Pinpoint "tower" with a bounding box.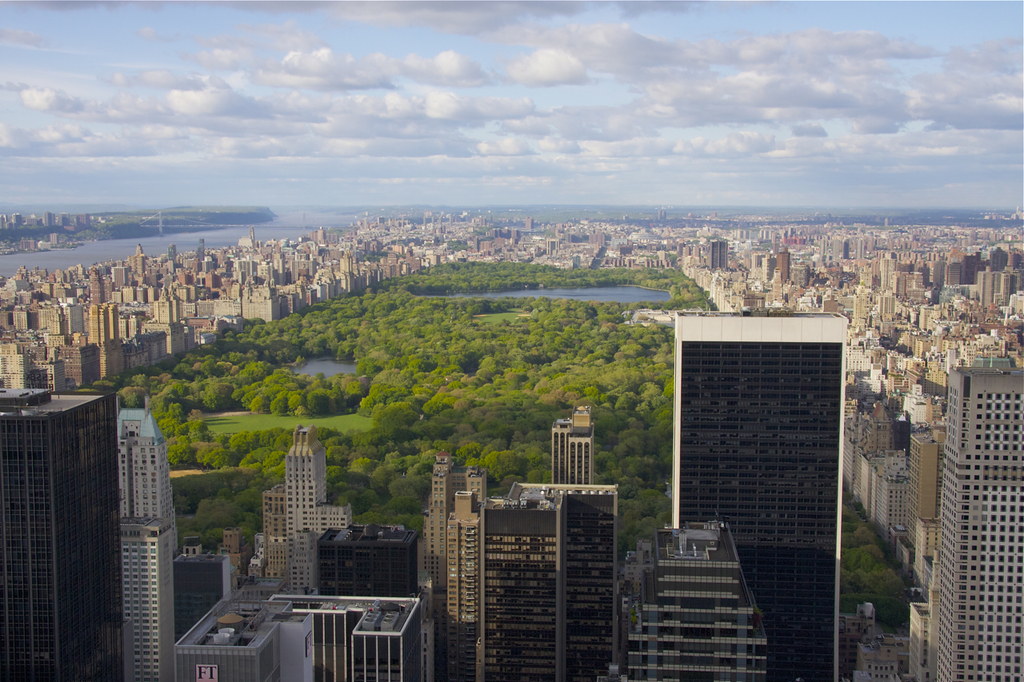
bbox=[415, 441, 458, 630].
